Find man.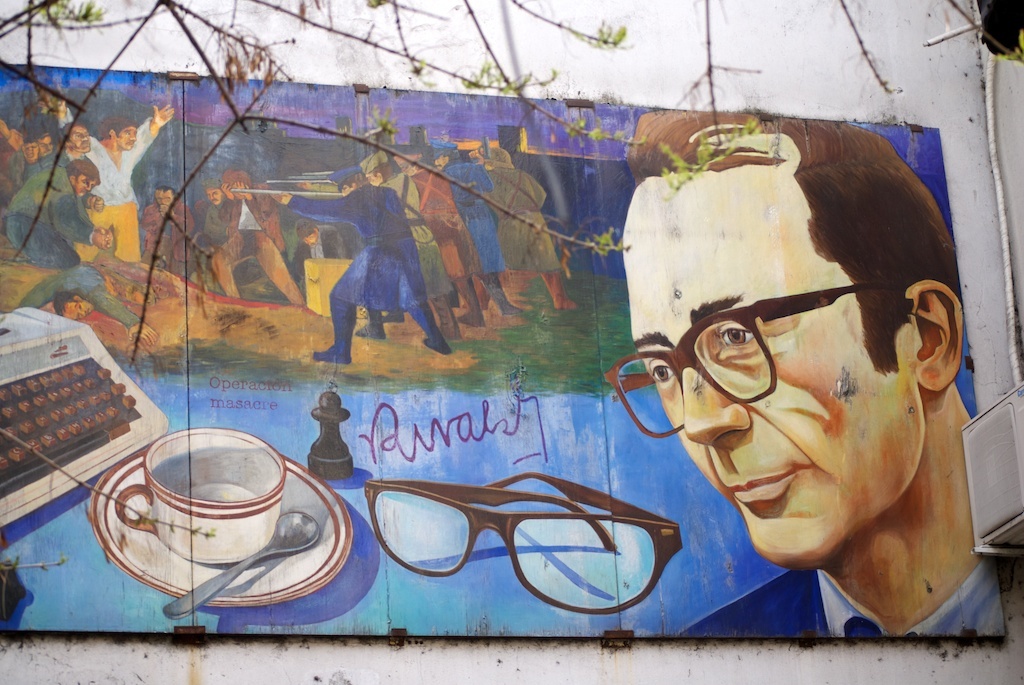
<box>267,168,448,366</box>.
